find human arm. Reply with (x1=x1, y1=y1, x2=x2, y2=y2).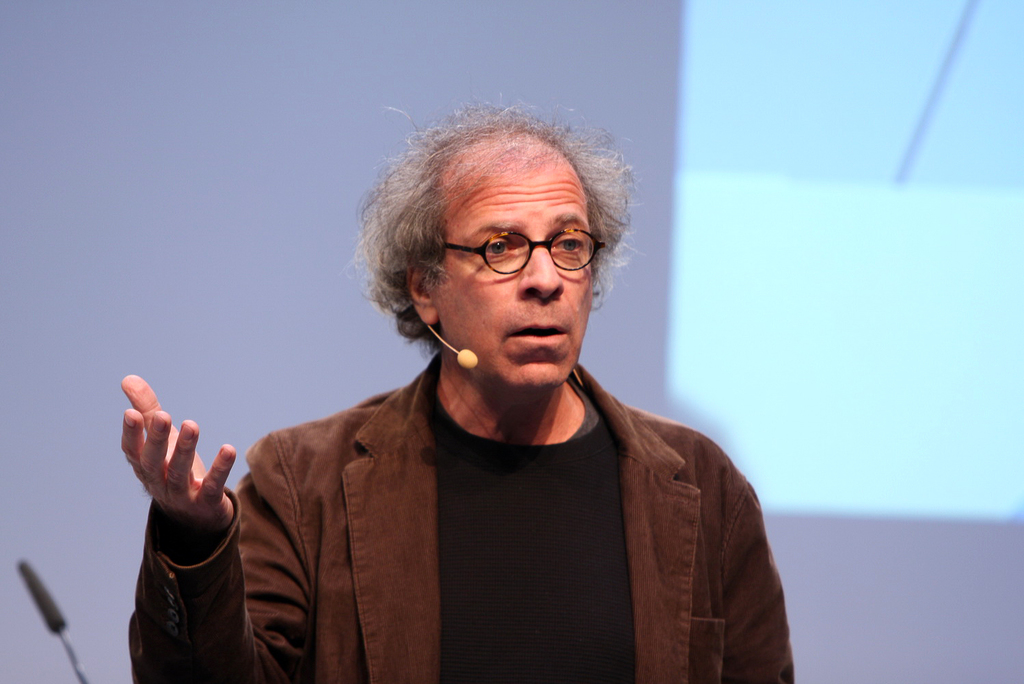
(x1=117, y1=373, x2=241, y2=640).
